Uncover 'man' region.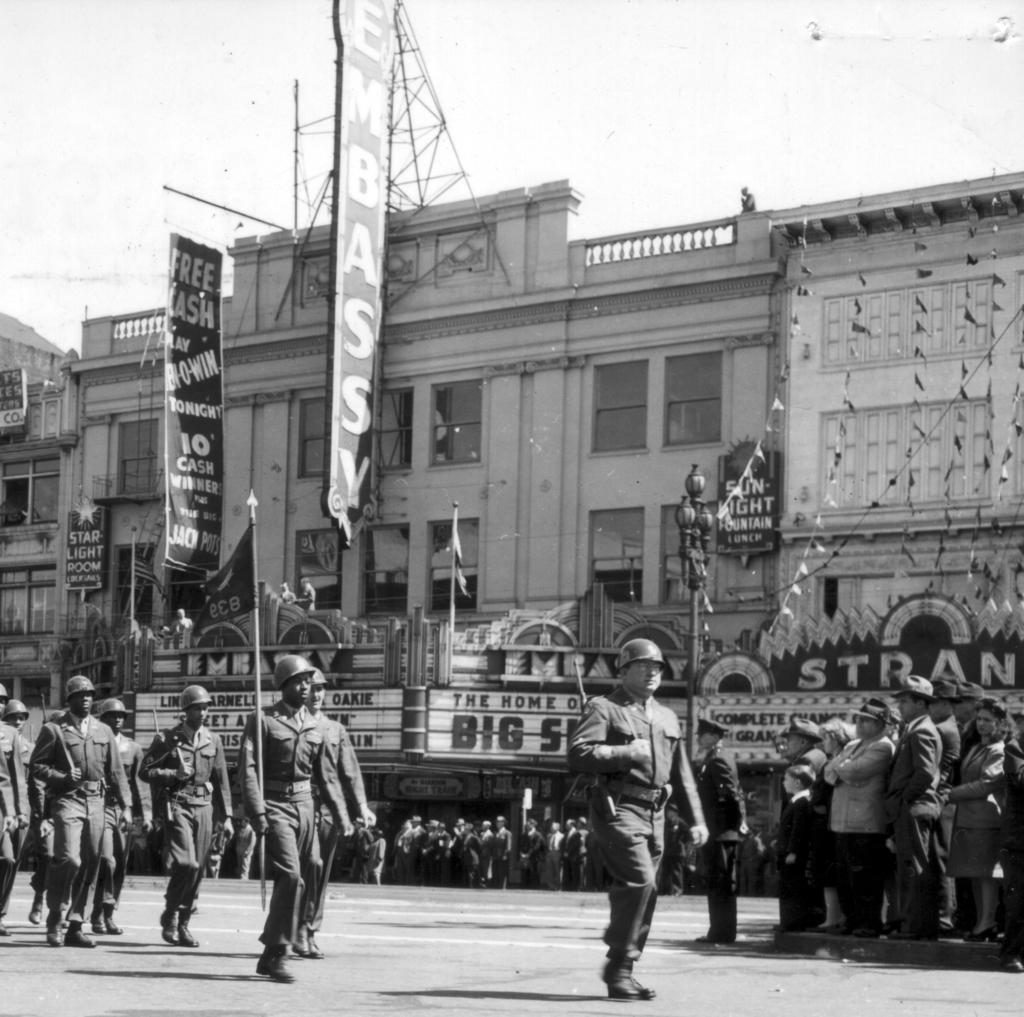
Uncovered: bbox=[557, 647, 692, 997].
